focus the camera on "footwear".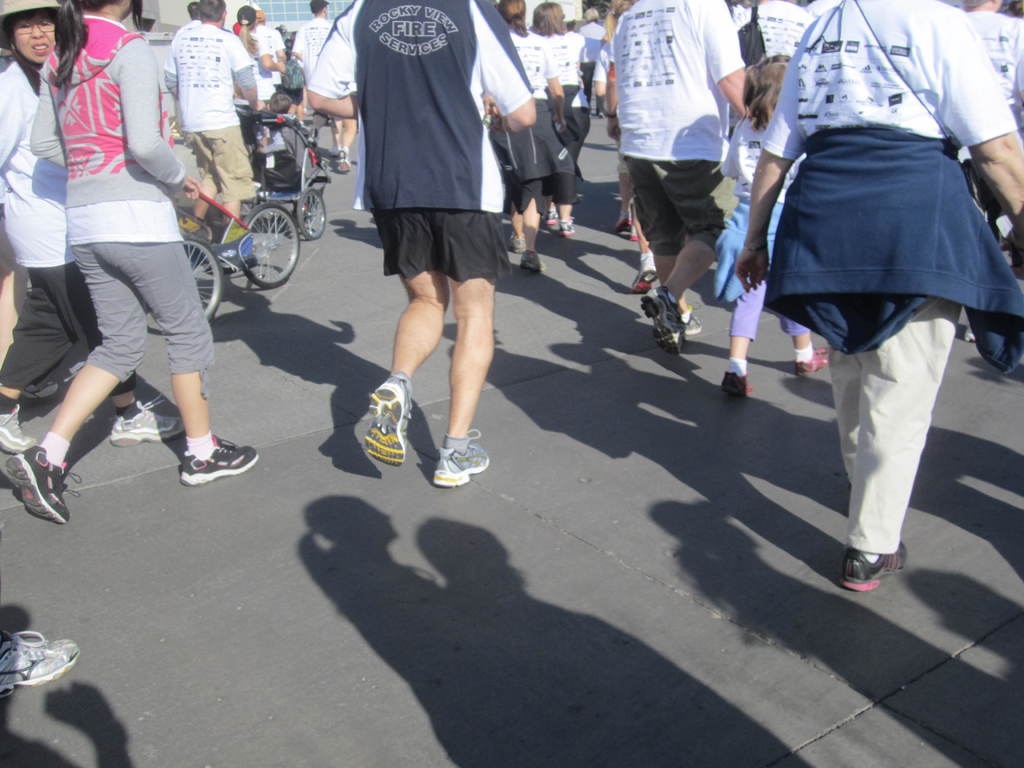
Focus region: (966, 322, 975, 342).
